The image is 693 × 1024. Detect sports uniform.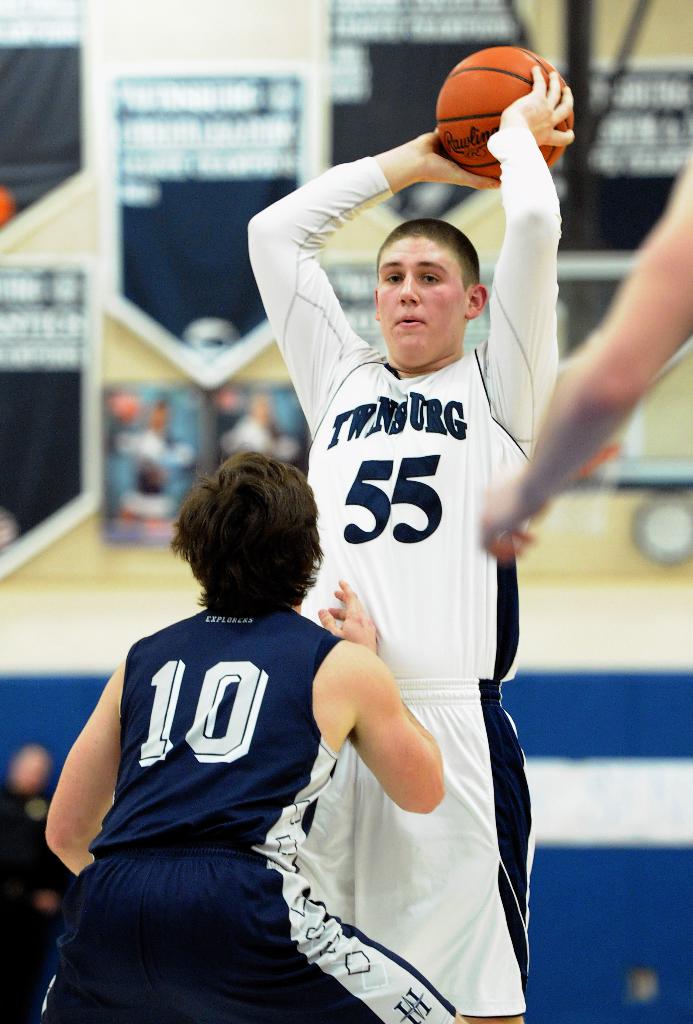
Detection: [250, 115, 569, 1023].
